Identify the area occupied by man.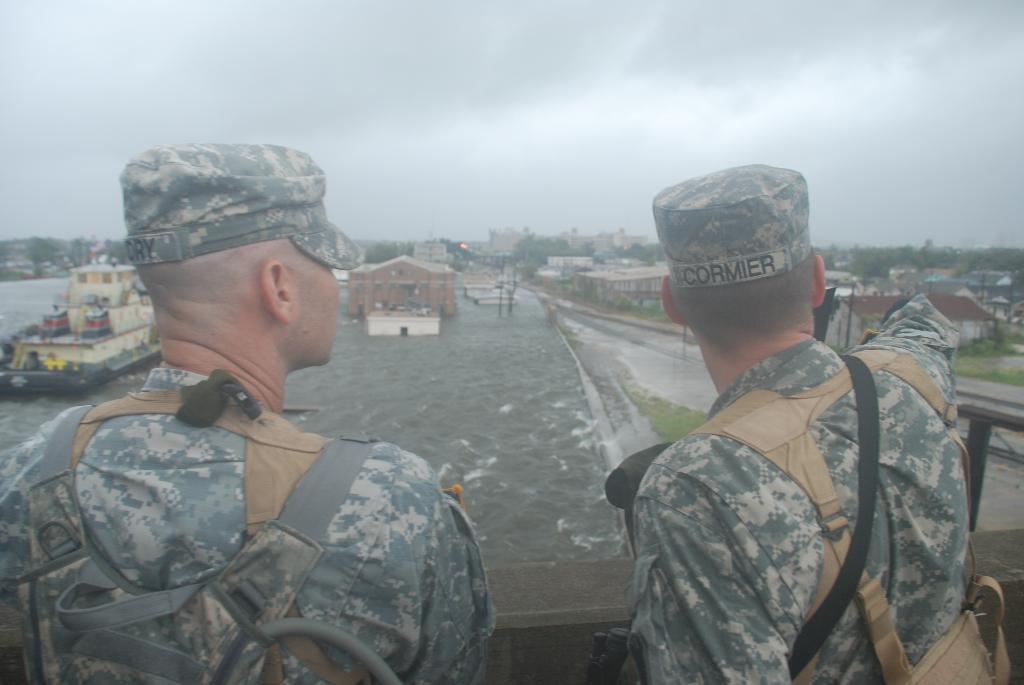
Area: rect(0, 140, 500, 684).
